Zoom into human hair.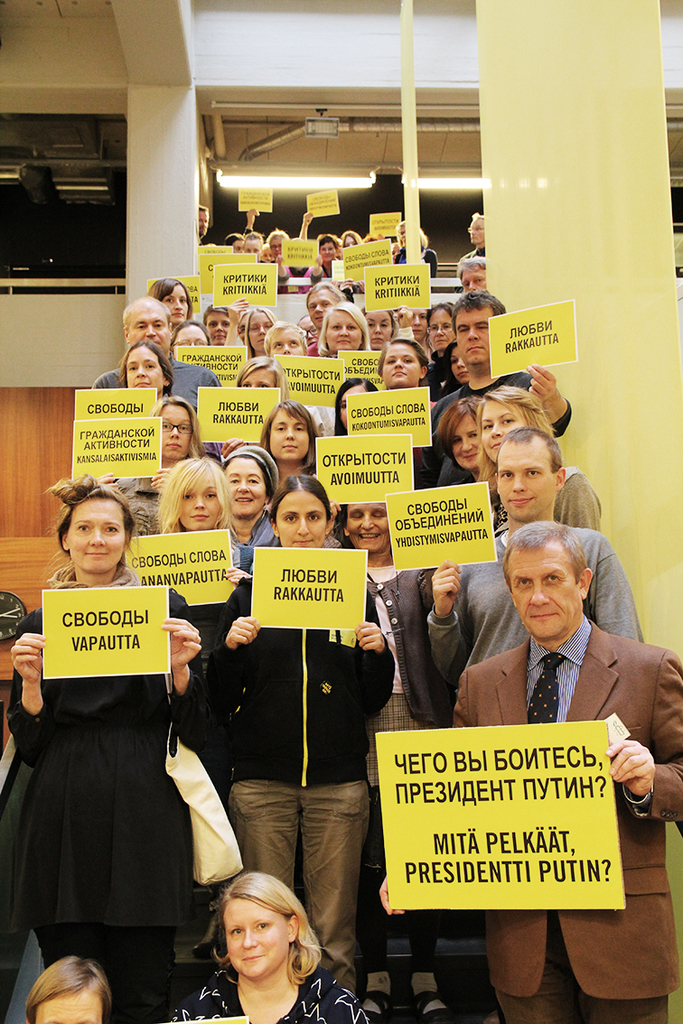
Zoom target: 333 375 381 434.
